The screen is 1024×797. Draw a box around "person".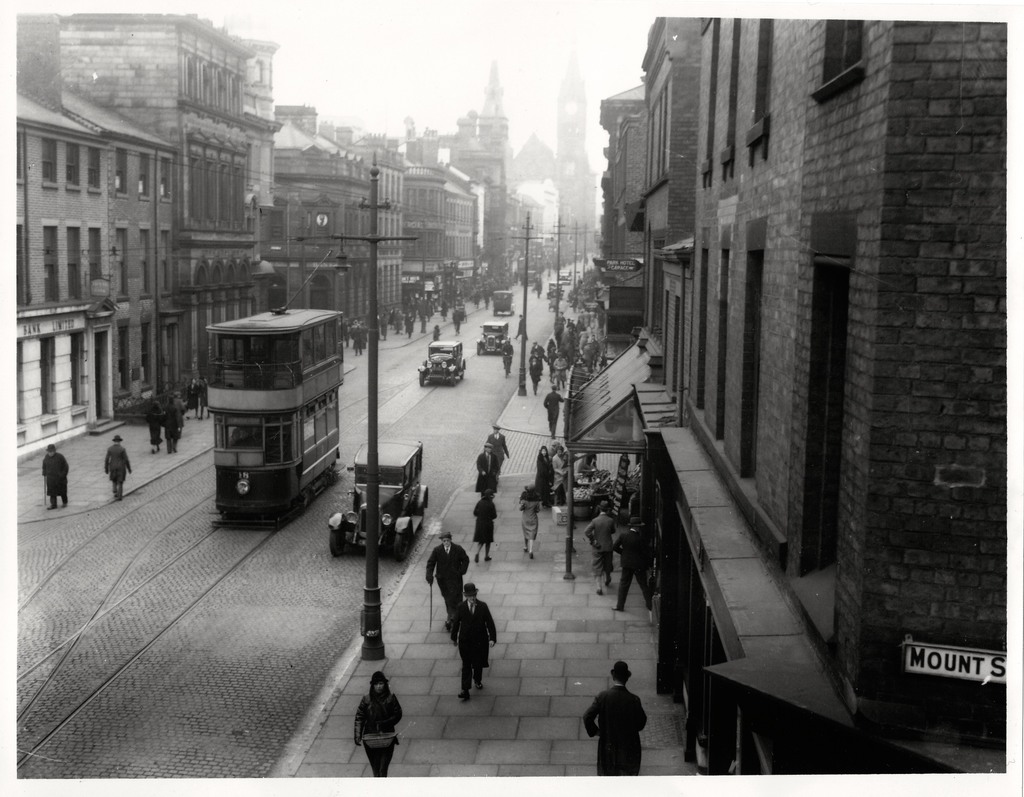
(left=548, top=349, right=557, bottom=378).
